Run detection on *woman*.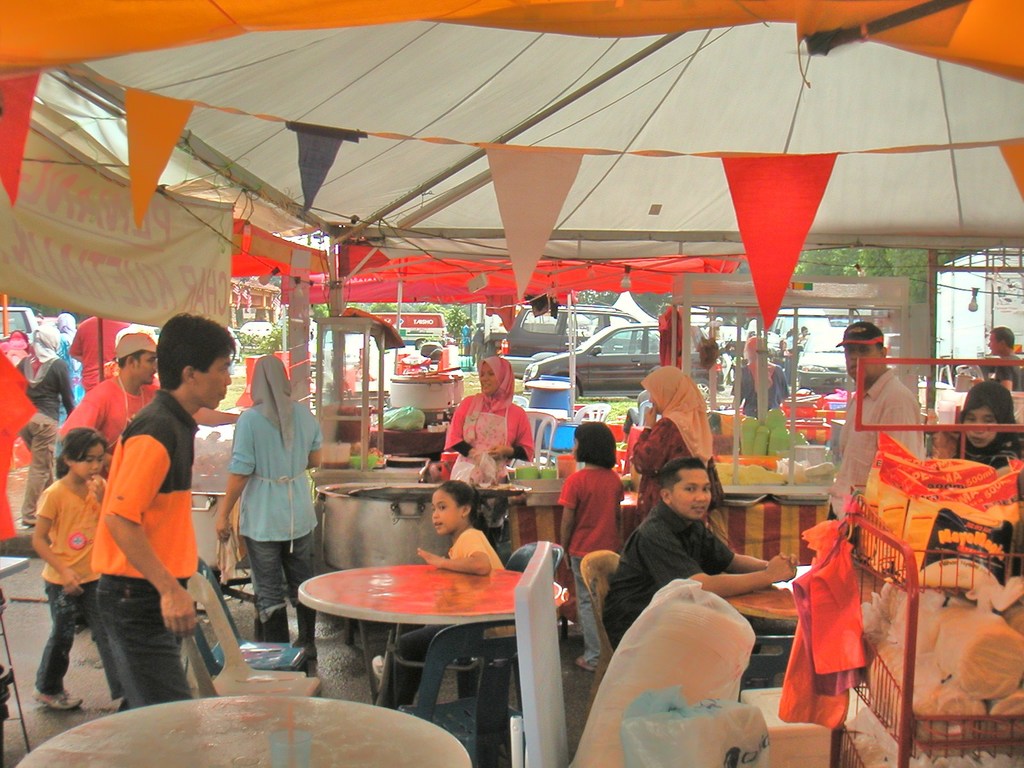
Result: 948,377,1023,518.
